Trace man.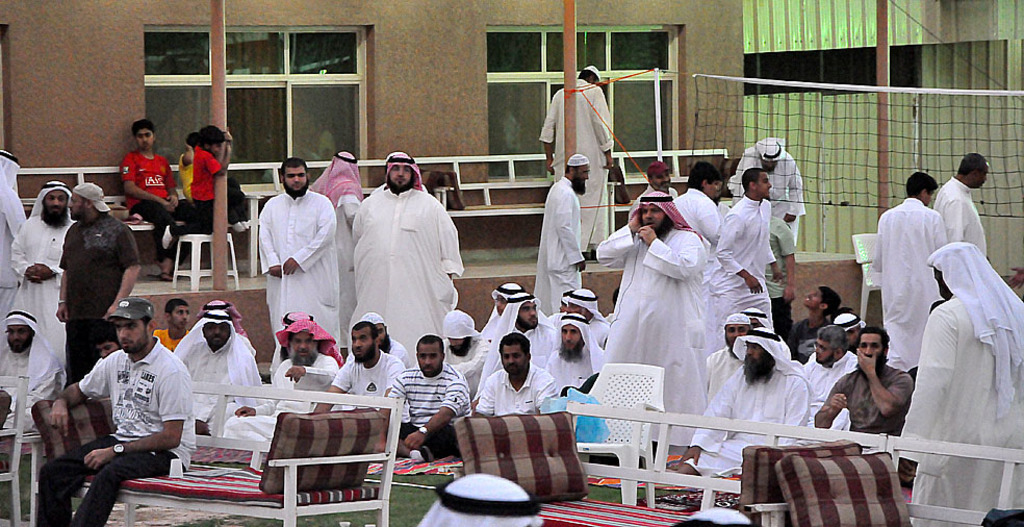
Traced to 0:312:70:432.
